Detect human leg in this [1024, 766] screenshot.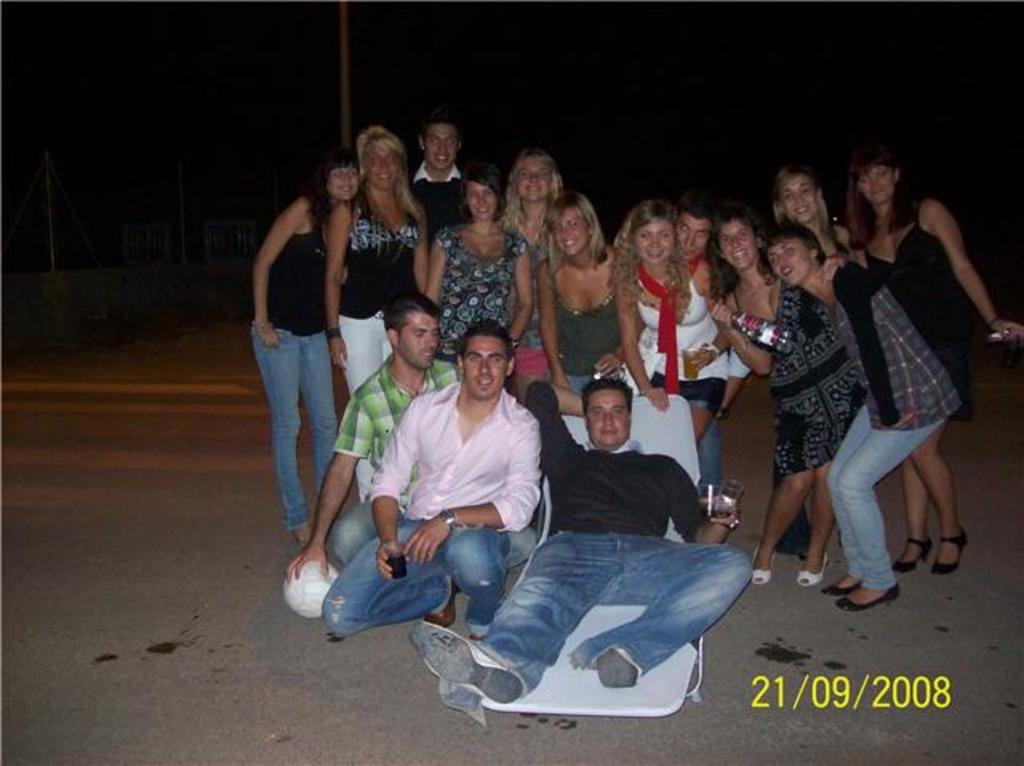
Detection: 338:315:386:398.
